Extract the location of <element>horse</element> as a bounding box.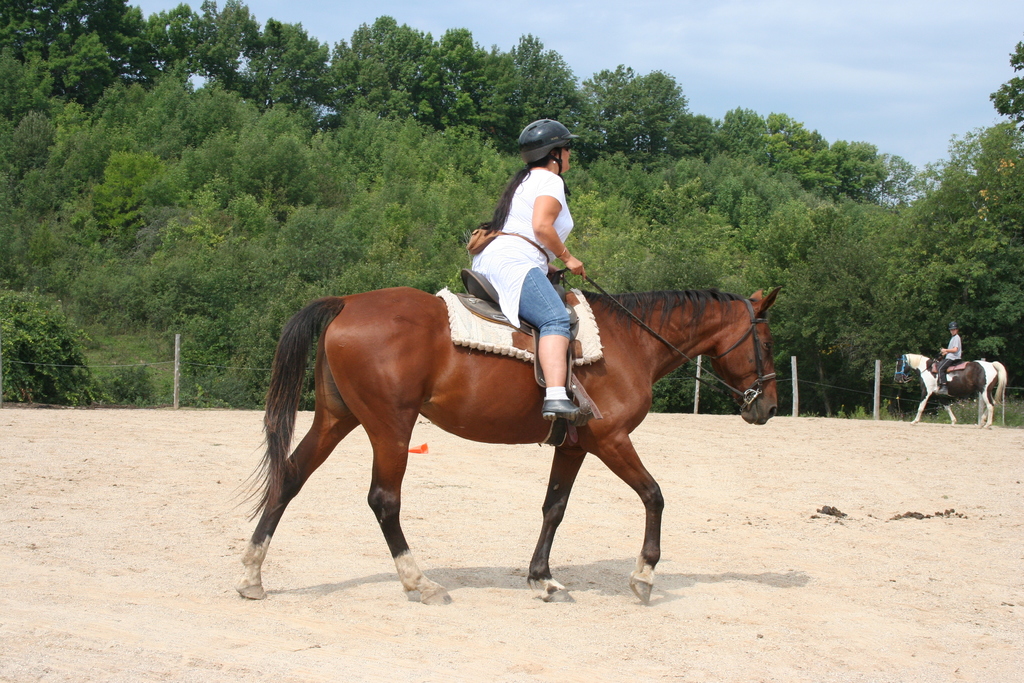
locate(237, 288, 783, 609).
